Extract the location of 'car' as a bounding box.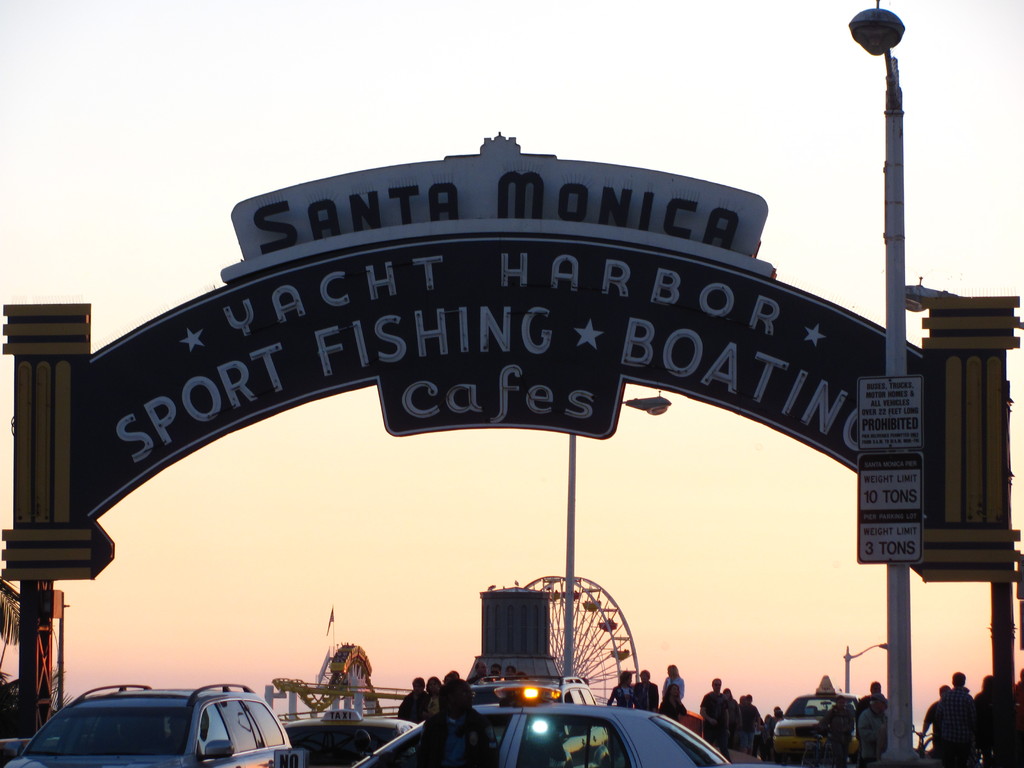
crop(3, 685, 294, 767).
